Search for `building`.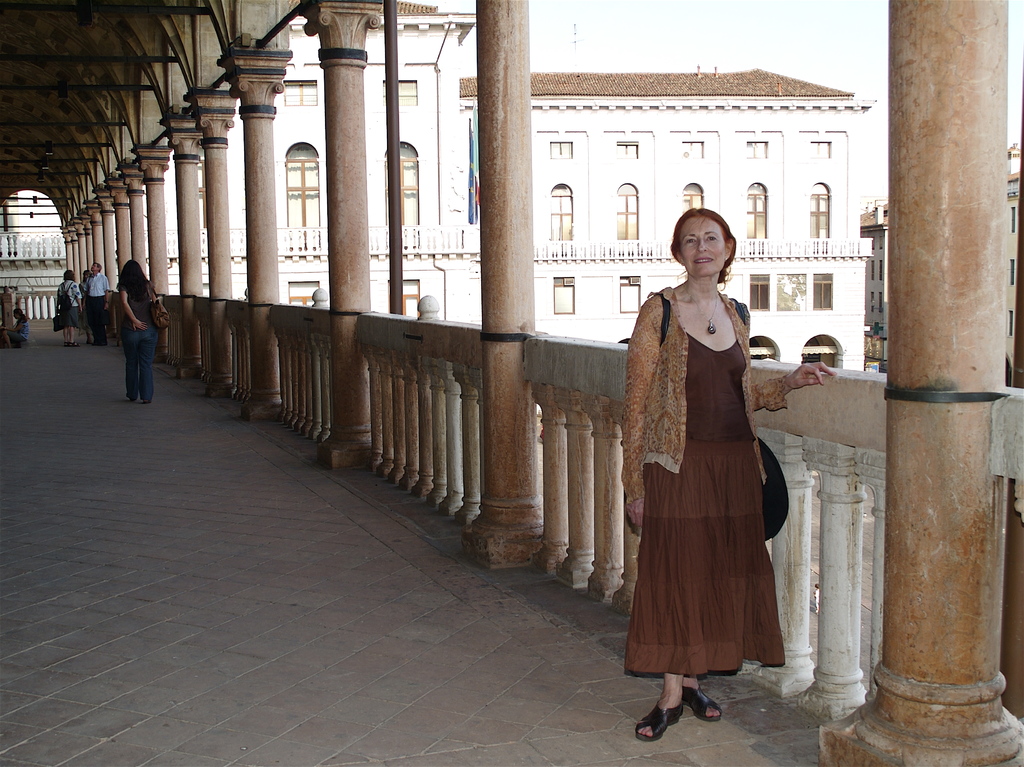
Found at left=3, top=0, right=1023, bottom=766.
